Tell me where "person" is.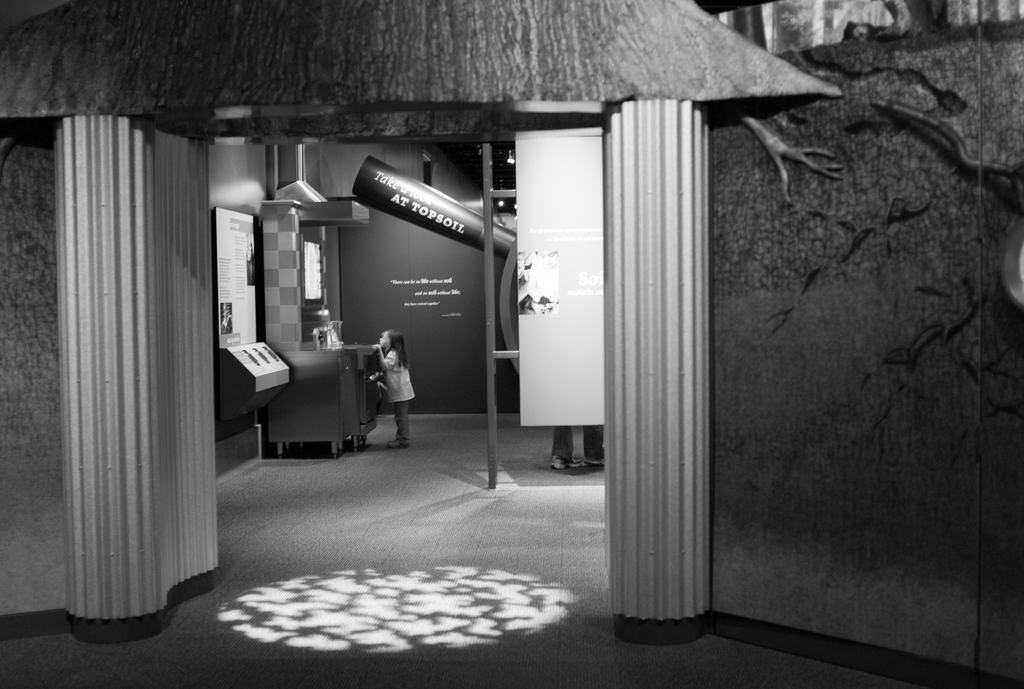
"person" is at <box>550,427,607,474</box>.
